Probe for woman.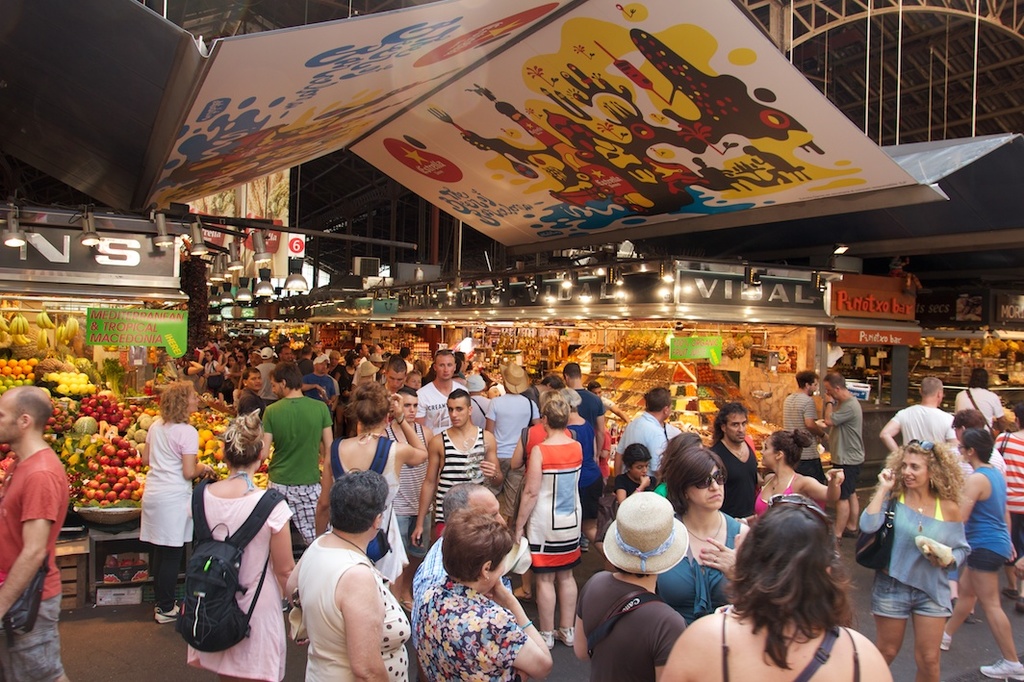
Probe result: (334,349,360,394).
